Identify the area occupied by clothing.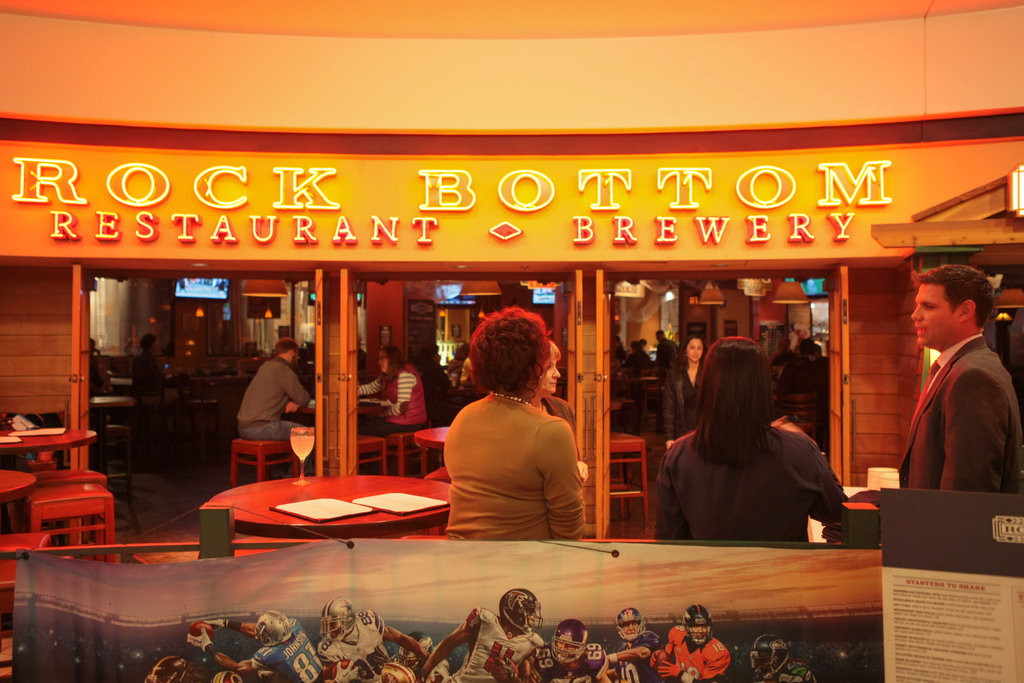
Area: x1=451, y1=386, x2=581, y2=550.
